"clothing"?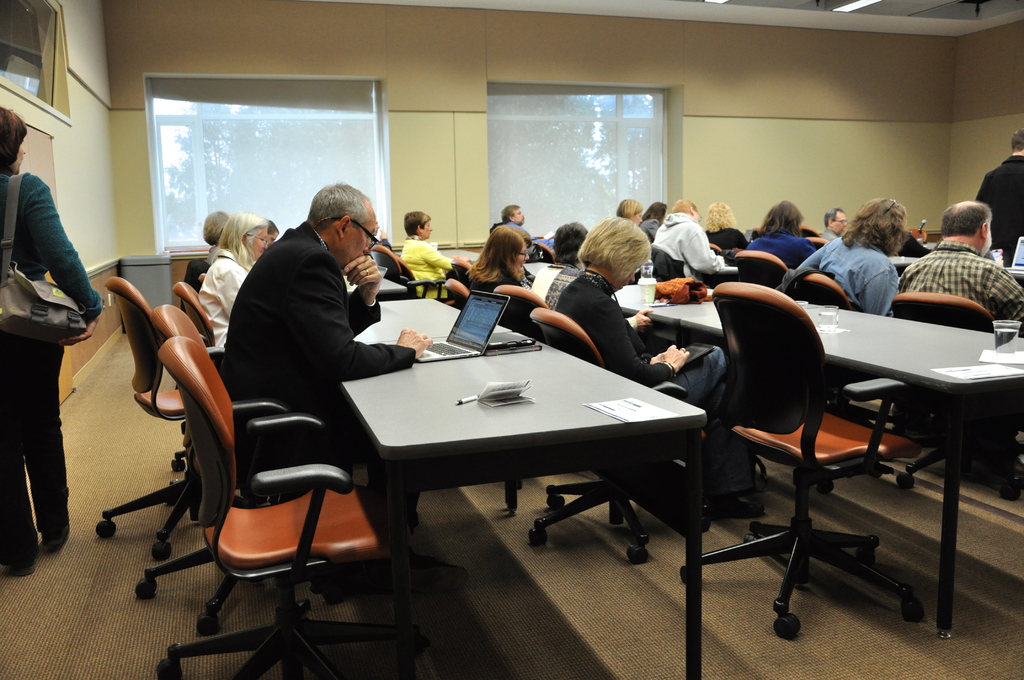
<bbox>543, 264, 669, 386</bbox>
